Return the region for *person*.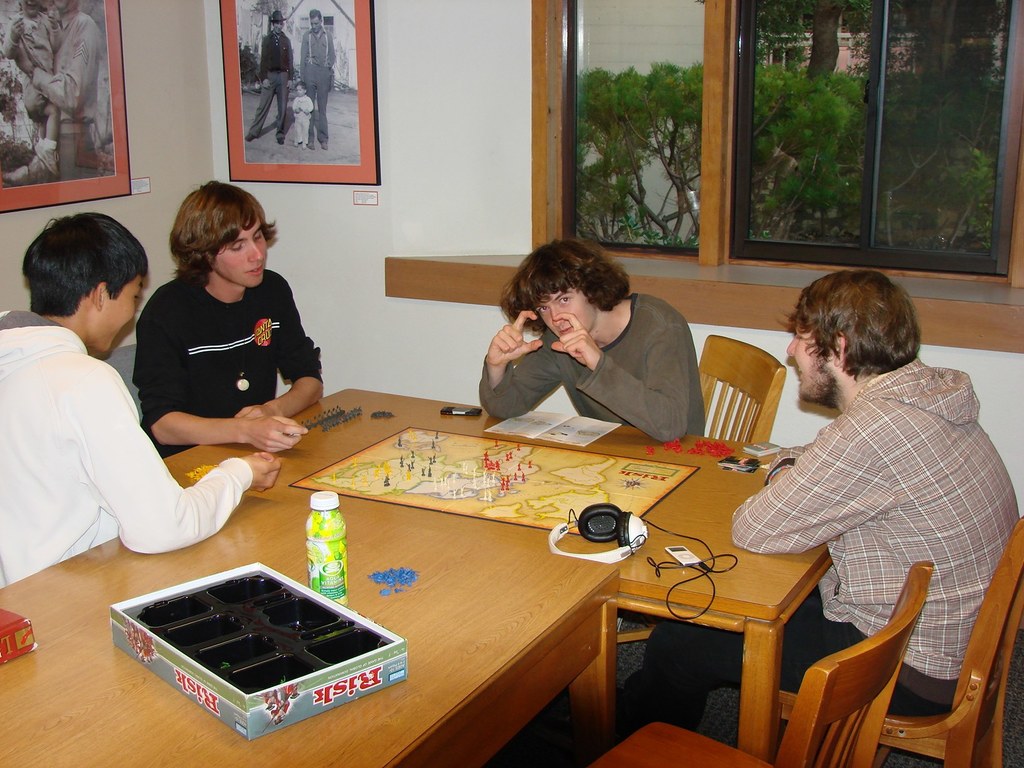
[0, 209, 289, 589].
